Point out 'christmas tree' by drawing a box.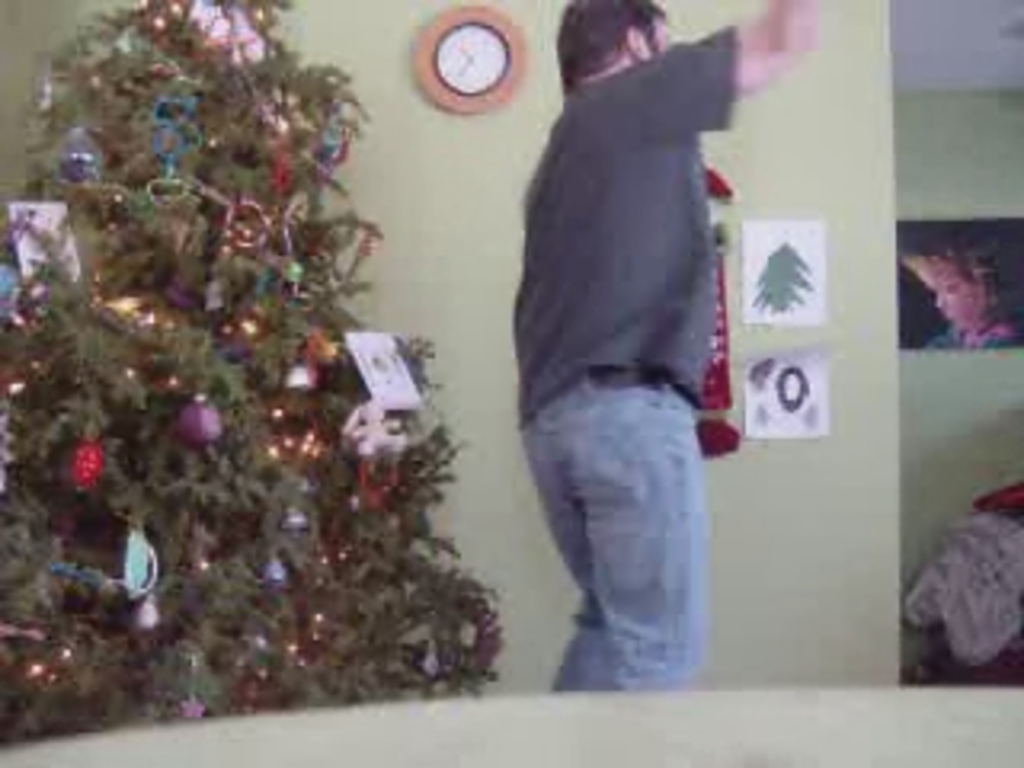
detection(0, 0, 512, 742).
